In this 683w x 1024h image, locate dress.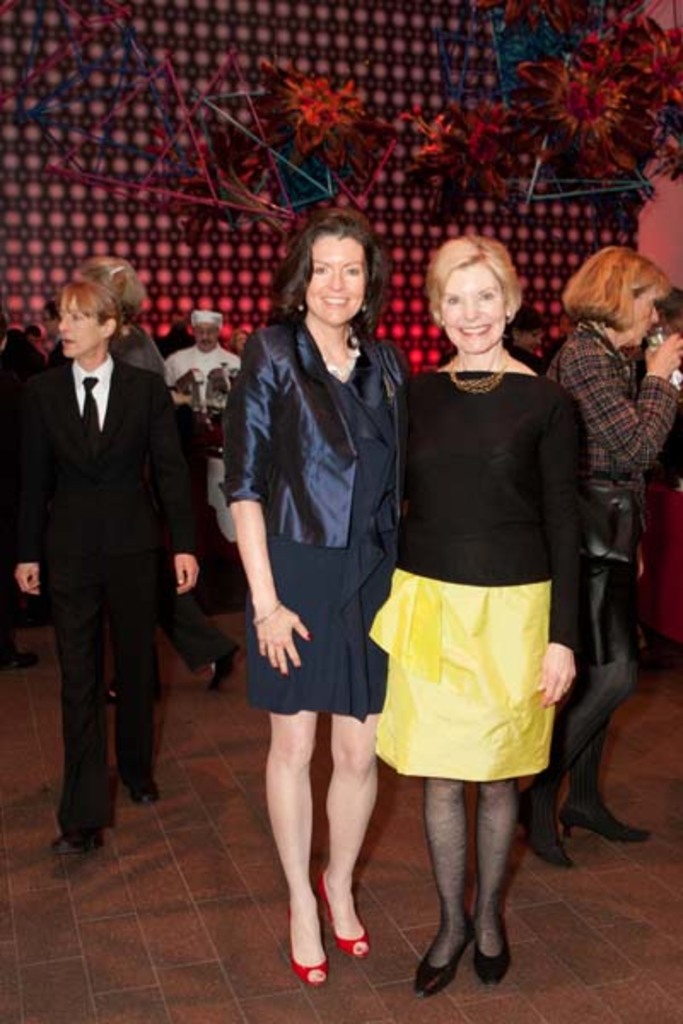
Bounding box: left=389, top=362, right=603, bottom=792.
